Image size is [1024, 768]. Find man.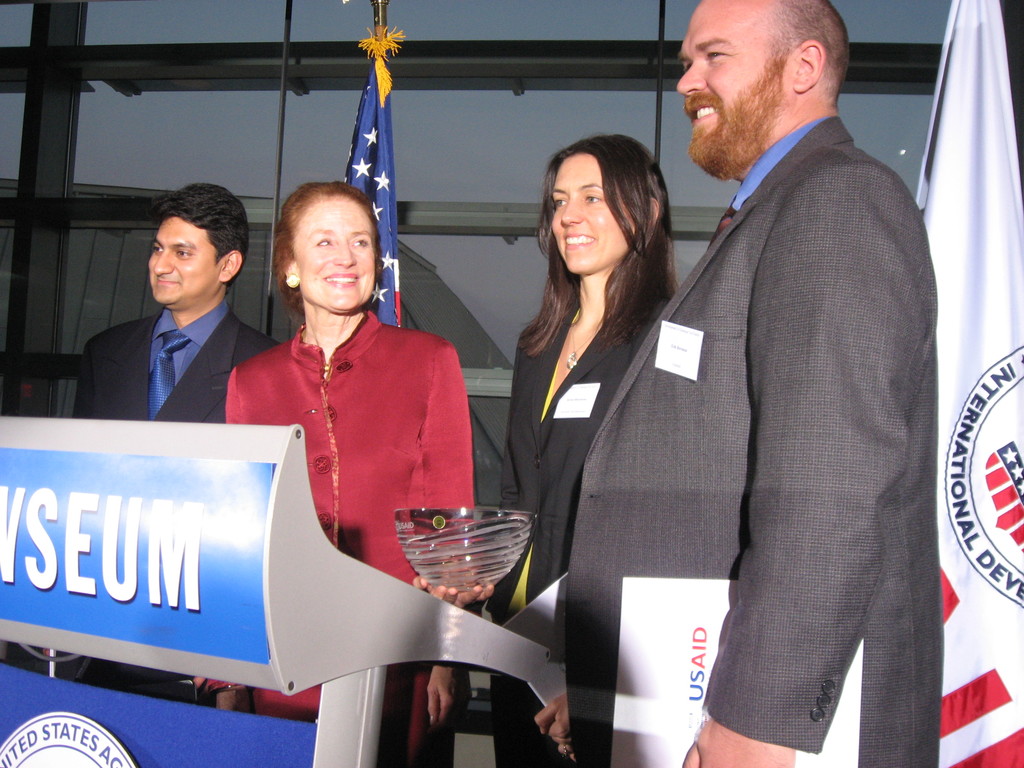
623,0,942,767.
